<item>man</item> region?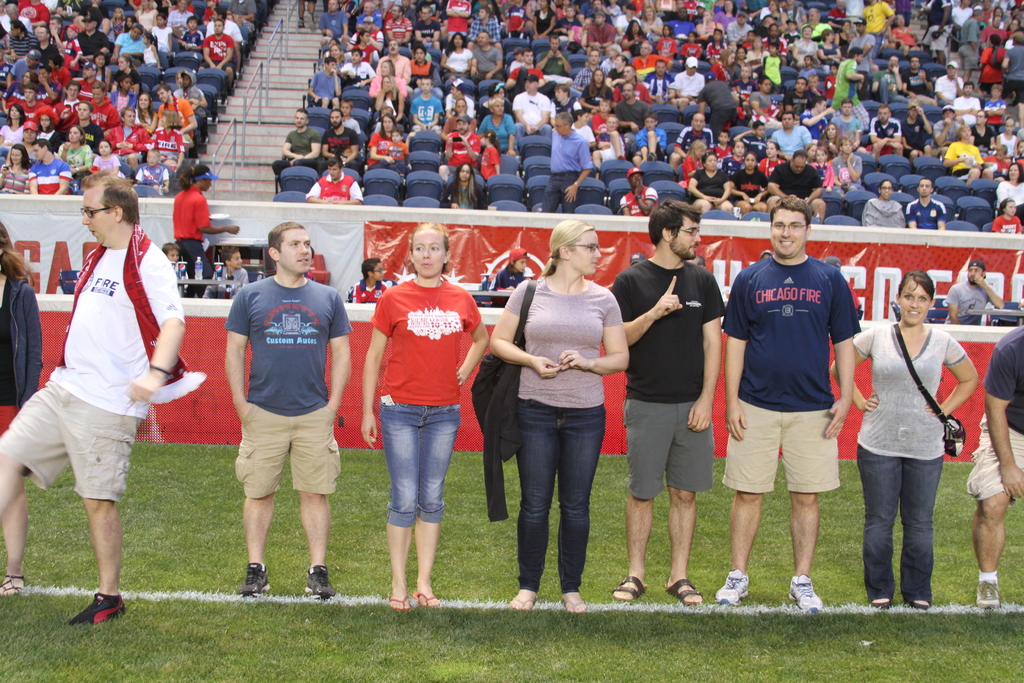
[577, 50, 605, 89]
